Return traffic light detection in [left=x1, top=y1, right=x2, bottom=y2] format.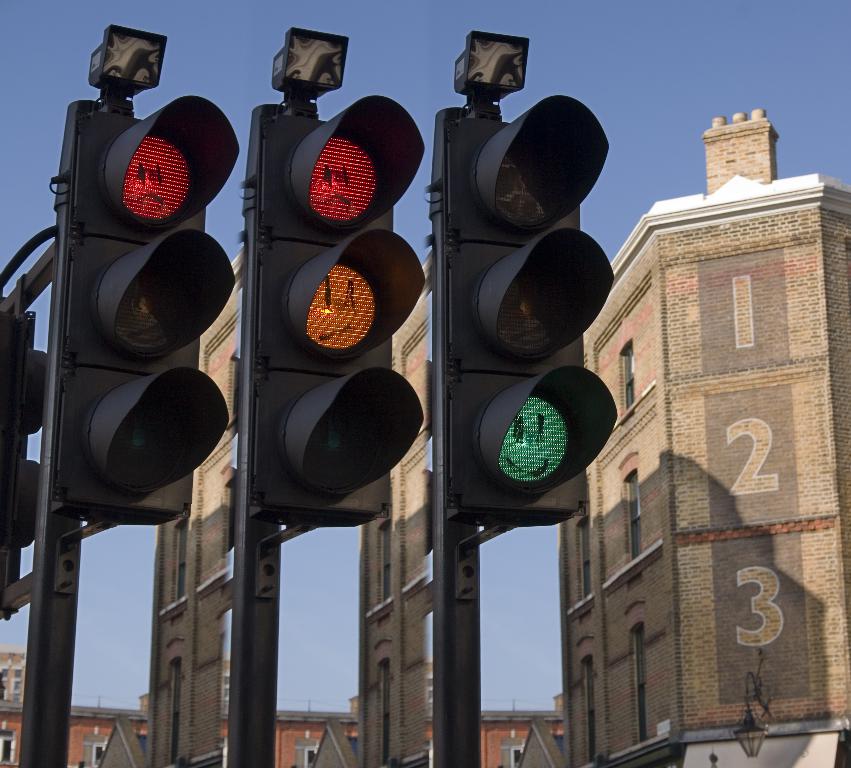
[left=54, top=94, right=240, bottom=525].
